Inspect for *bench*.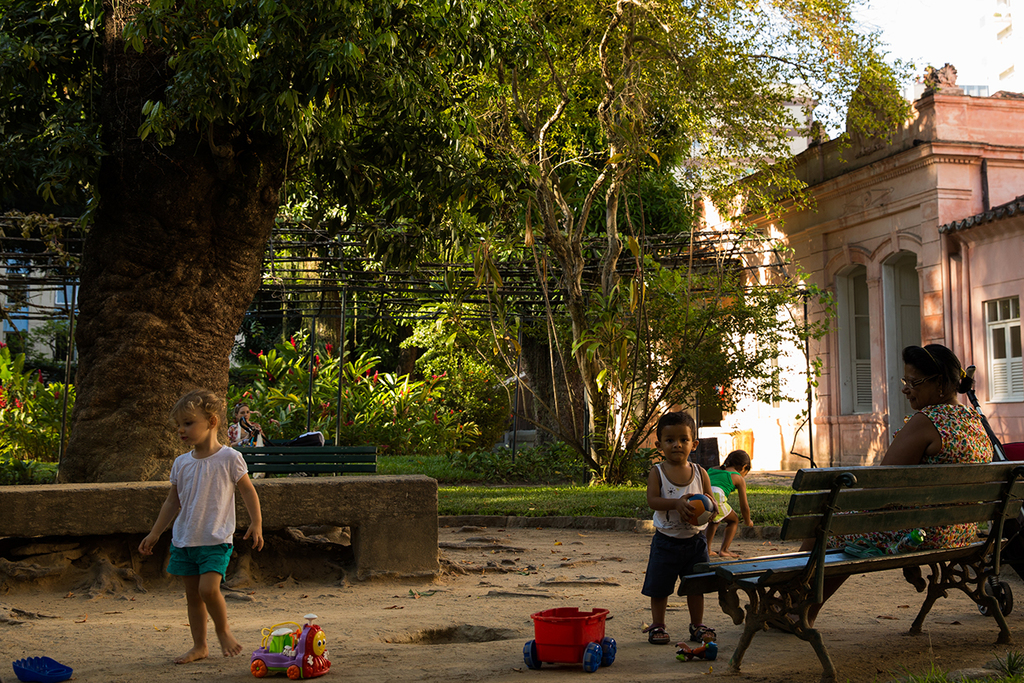
Inspection: <bbox>674, 462, 1023, 680</bbox>.
